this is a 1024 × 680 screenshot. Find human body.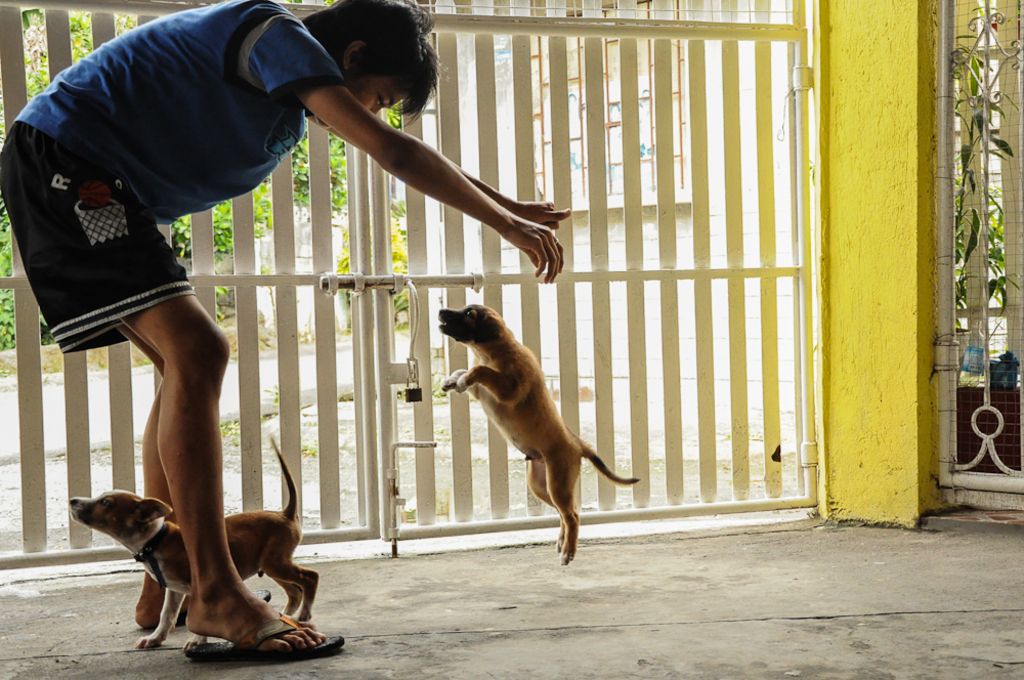
Bounding box: l=26, t=18, r=520, b=634.
